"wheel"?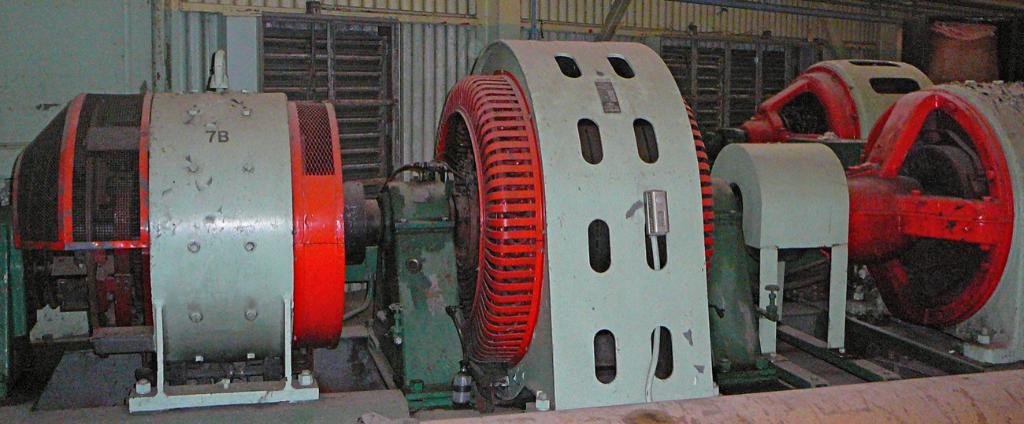
[x1=857, y1=99, x2=1004, y2=321]
